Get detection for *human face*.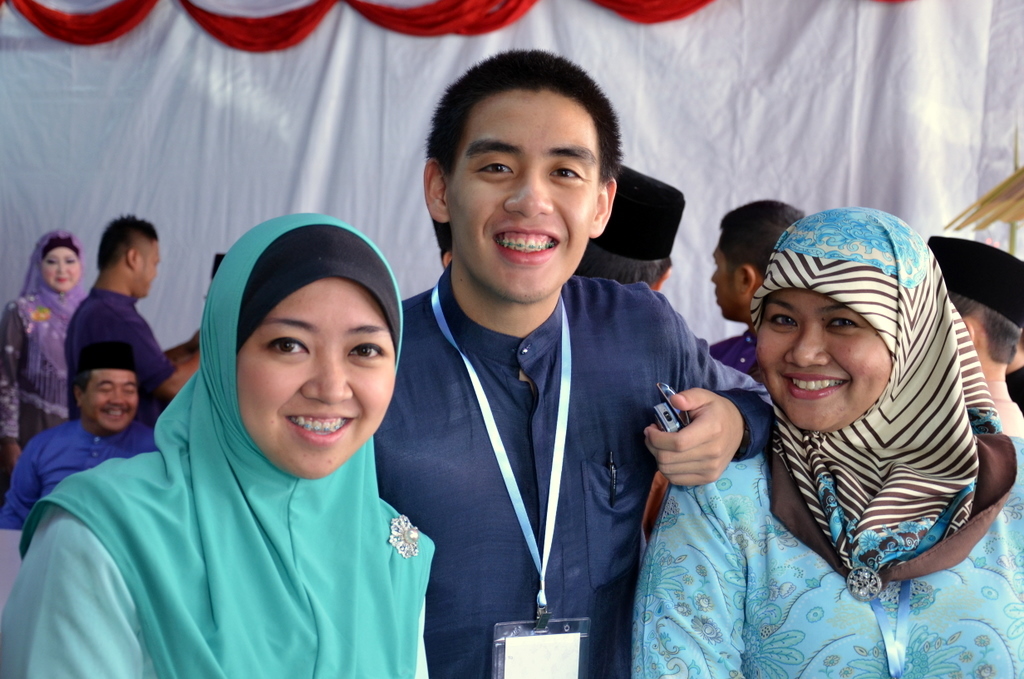
Detection: x1=82, y1=369, x2=138, y2=430.
